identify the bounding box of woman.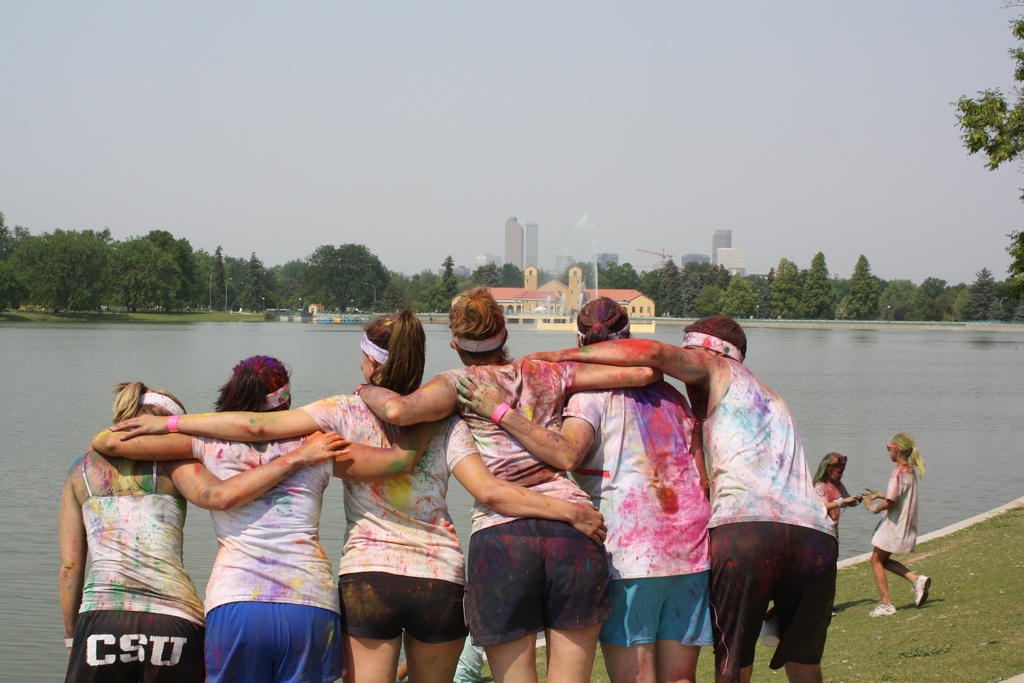
[left=852, top=432, right=931, bottom=621].
